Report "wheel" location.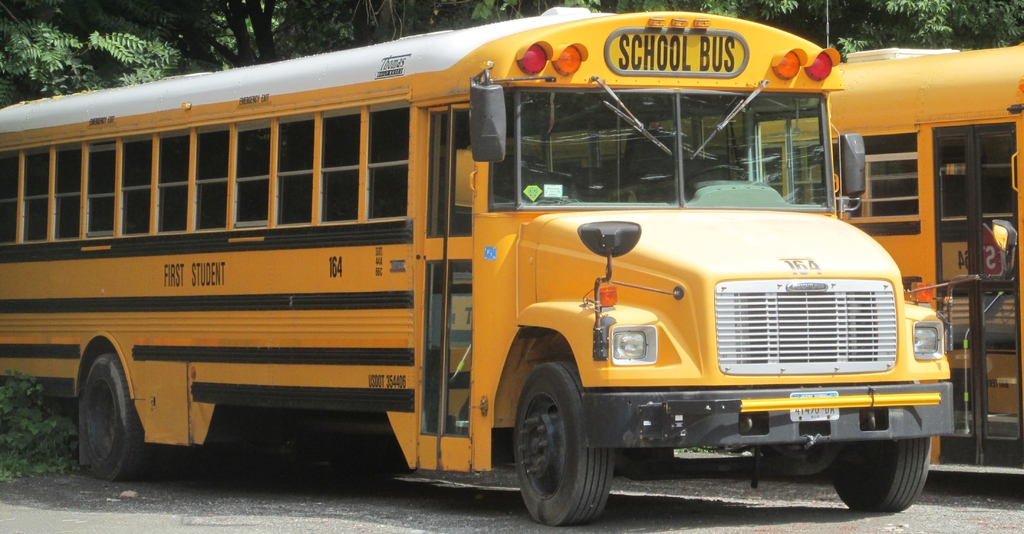
Report: 83 351 164 486.
